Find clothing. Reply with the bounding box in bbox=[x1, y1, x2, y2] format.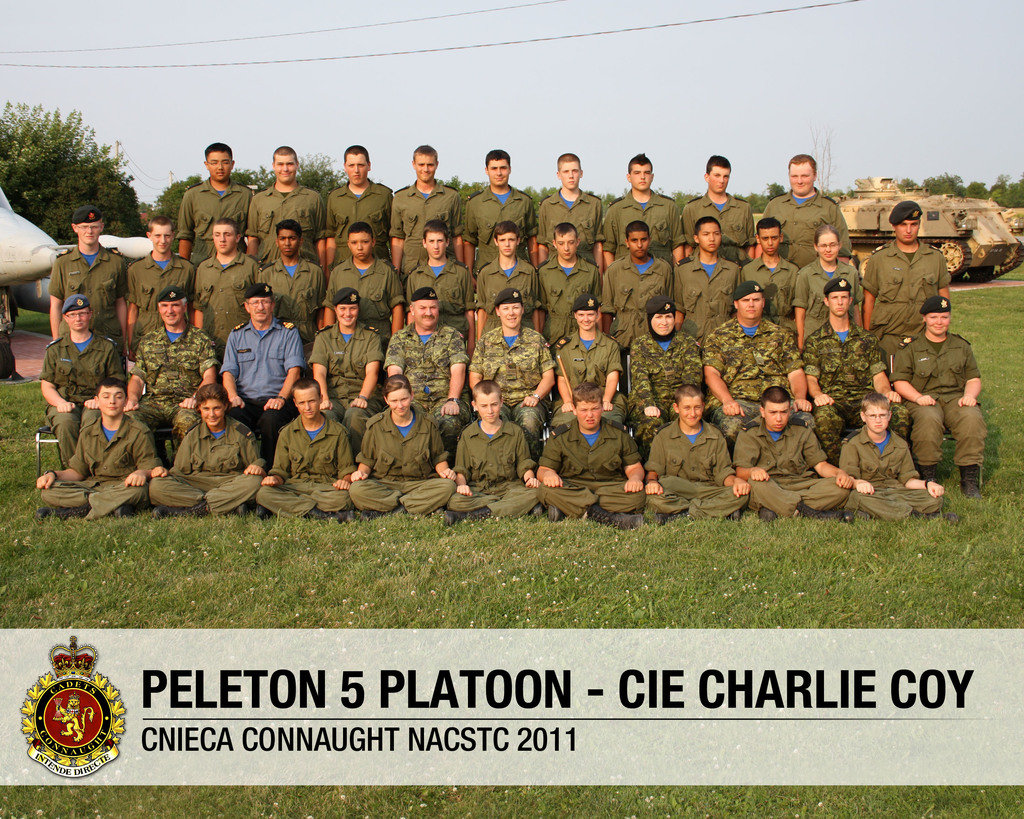
bbox=[890, 324, 988, 465].
